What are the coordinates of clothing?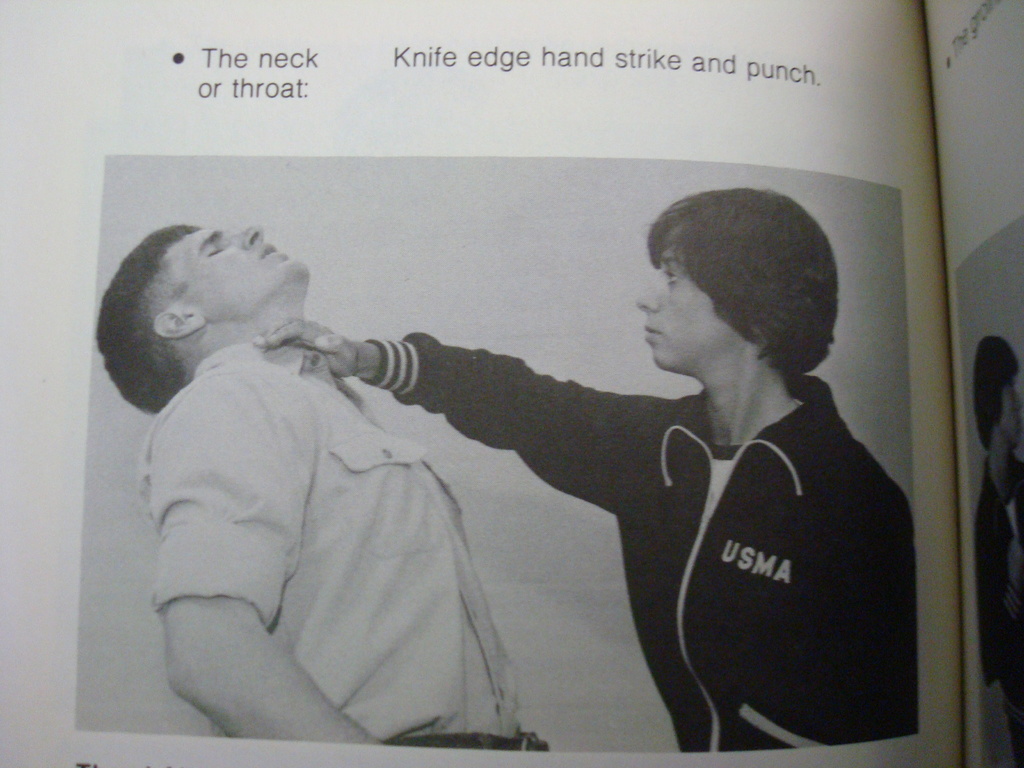
617,308,924,765.
